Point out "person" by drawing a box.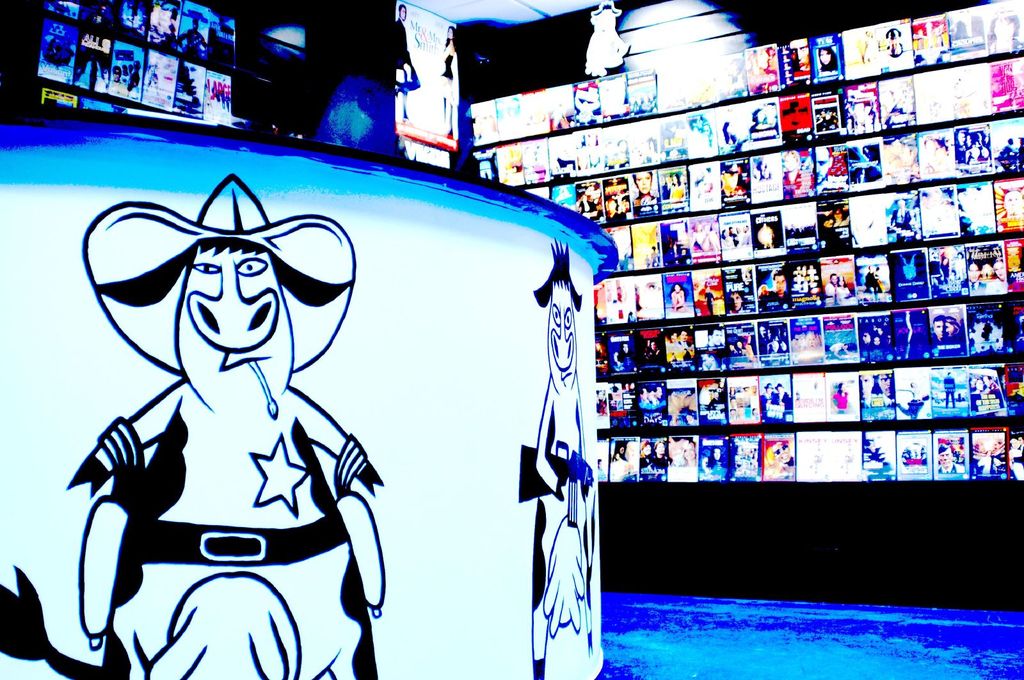
crop(968, 257, 988, 292).
